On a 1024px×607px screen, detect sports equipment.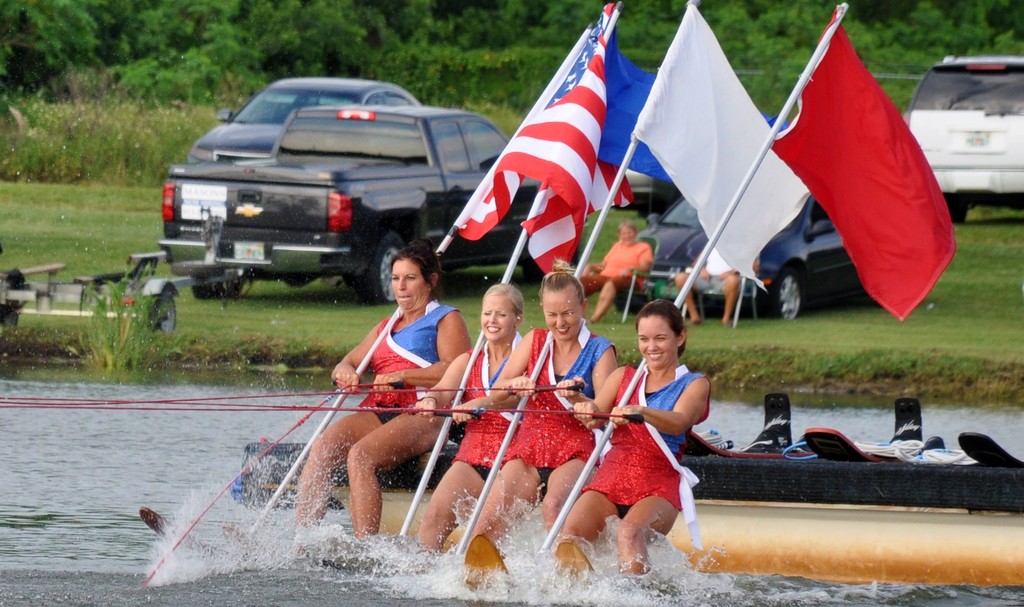
{"x1": 138, "y1": 510, "x2": 241, "y2": 560}.
